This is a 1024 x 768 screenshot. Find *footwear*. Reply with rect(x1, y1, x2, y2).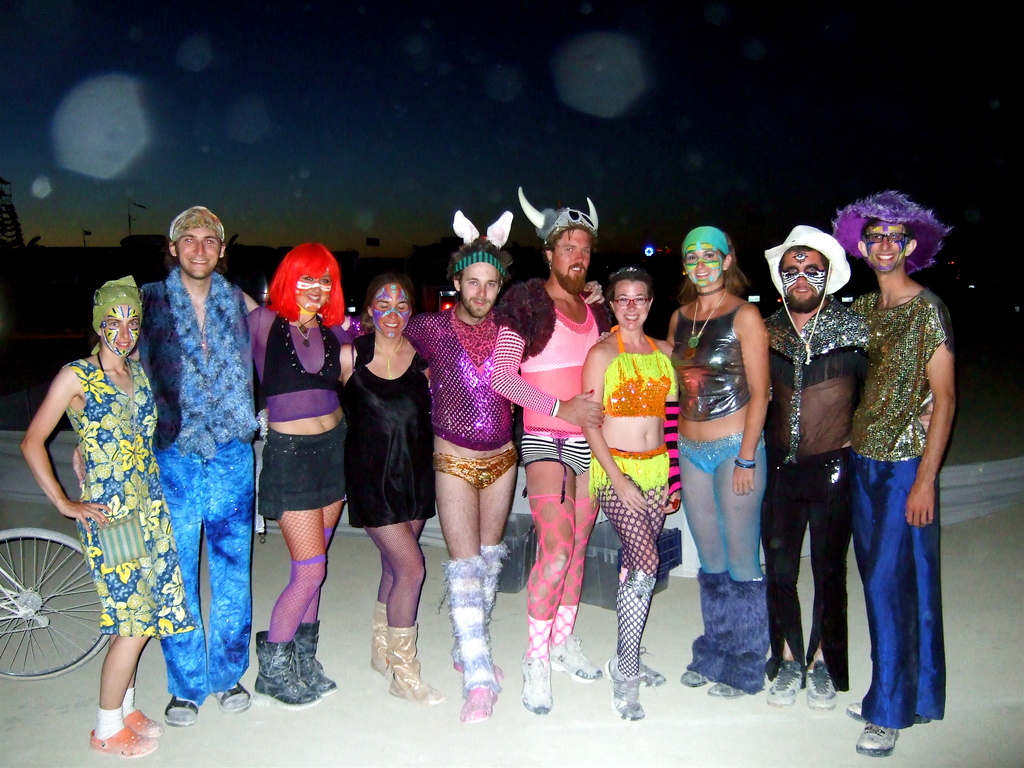
rect(860, 723, 903, 756).
